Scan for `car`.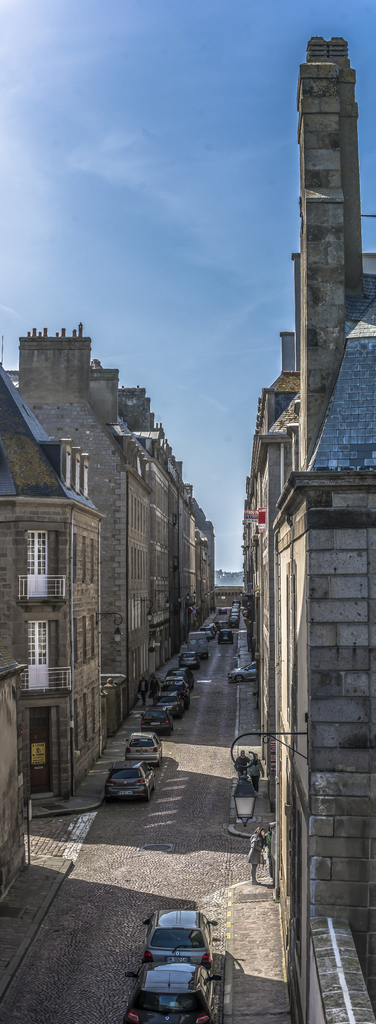
Scan result: l=138, t=909, r=218, b=961.
